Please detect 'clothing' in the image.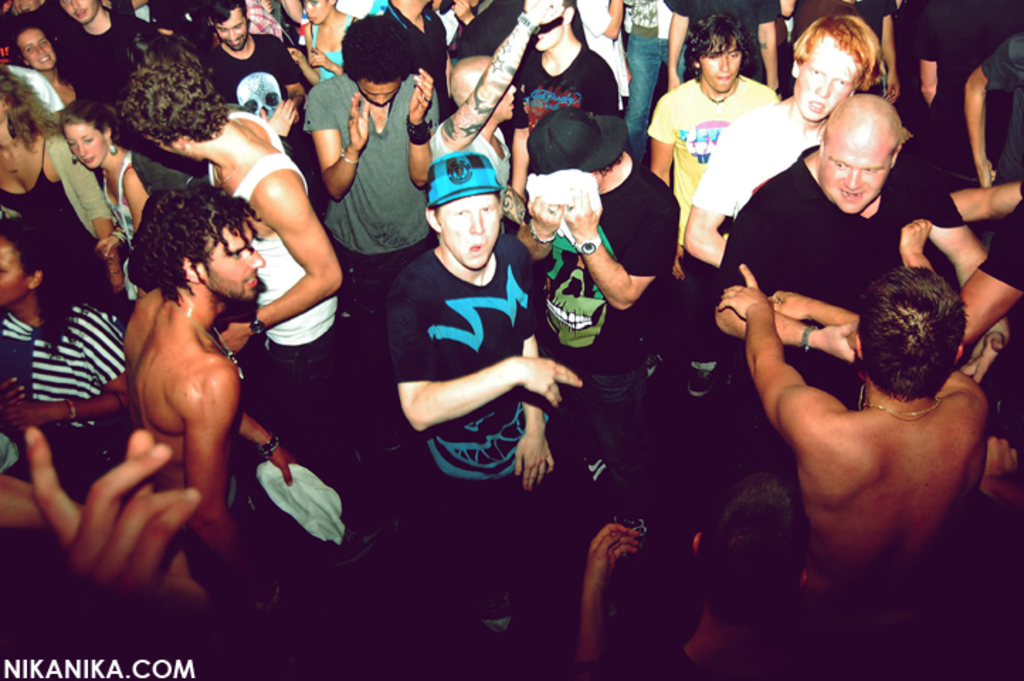
296/75/462/292.
